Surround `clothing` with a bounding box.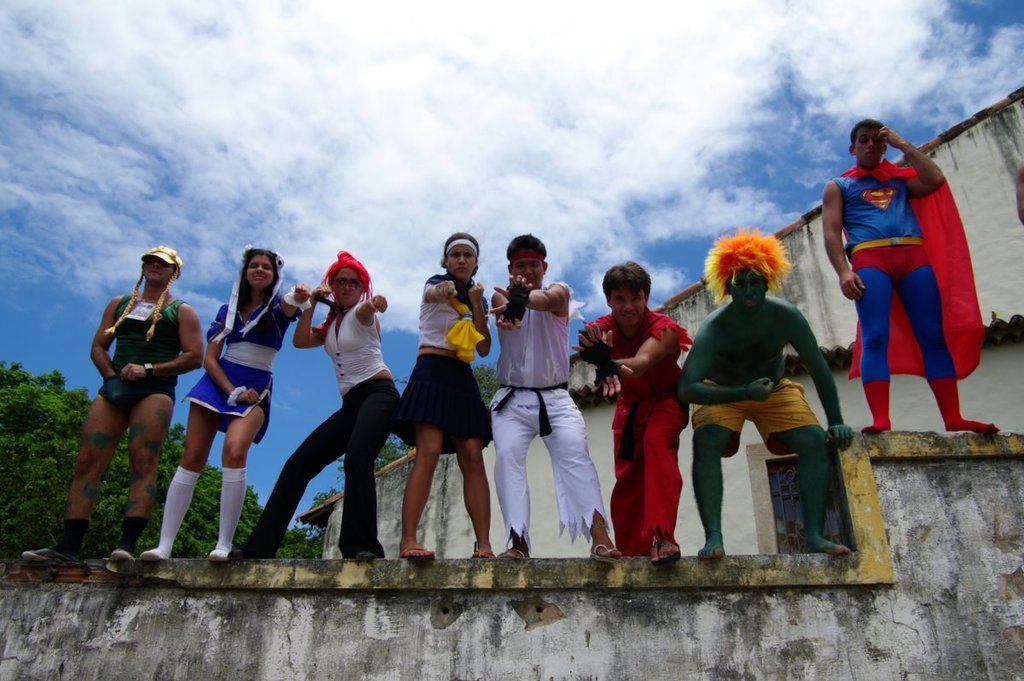
box(96, 294, 181, 405).
